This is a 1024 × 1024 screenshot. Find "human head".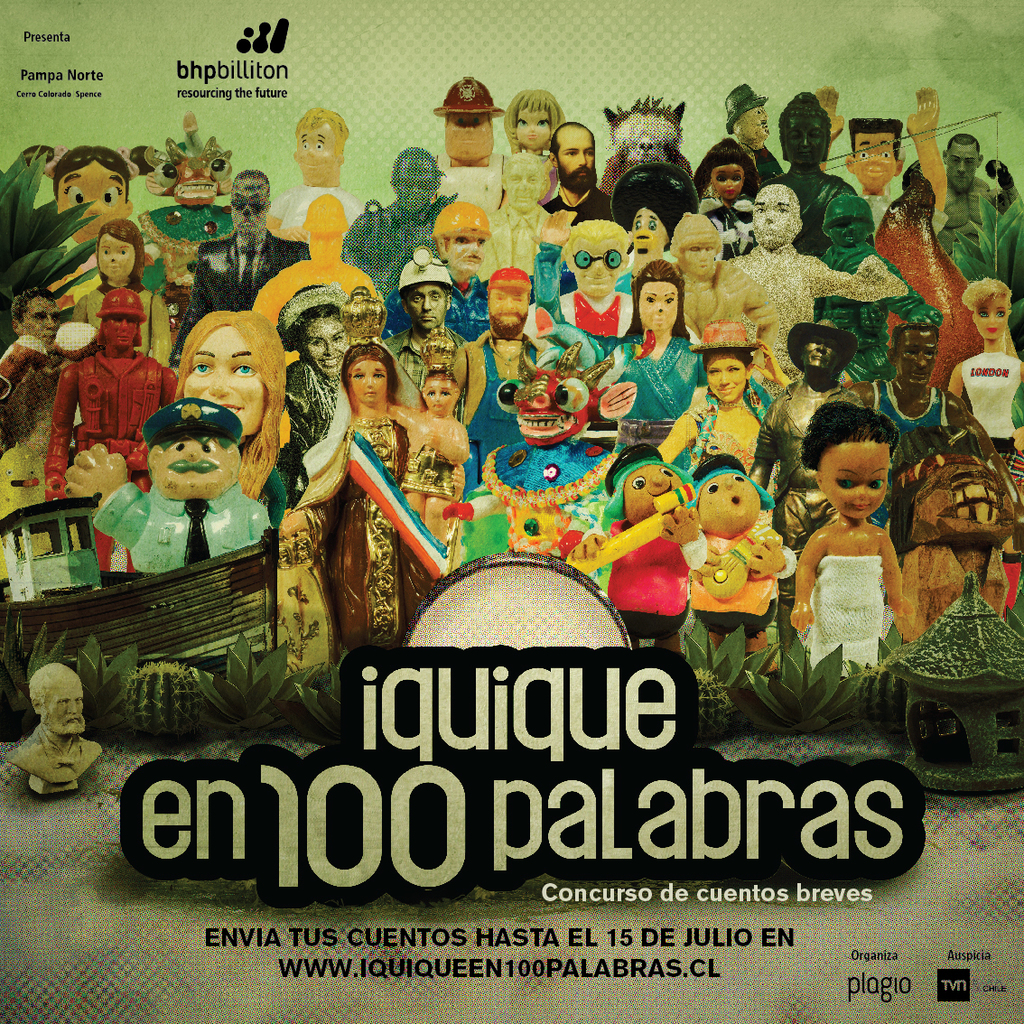
Bounding box: 741/86/765/144.
